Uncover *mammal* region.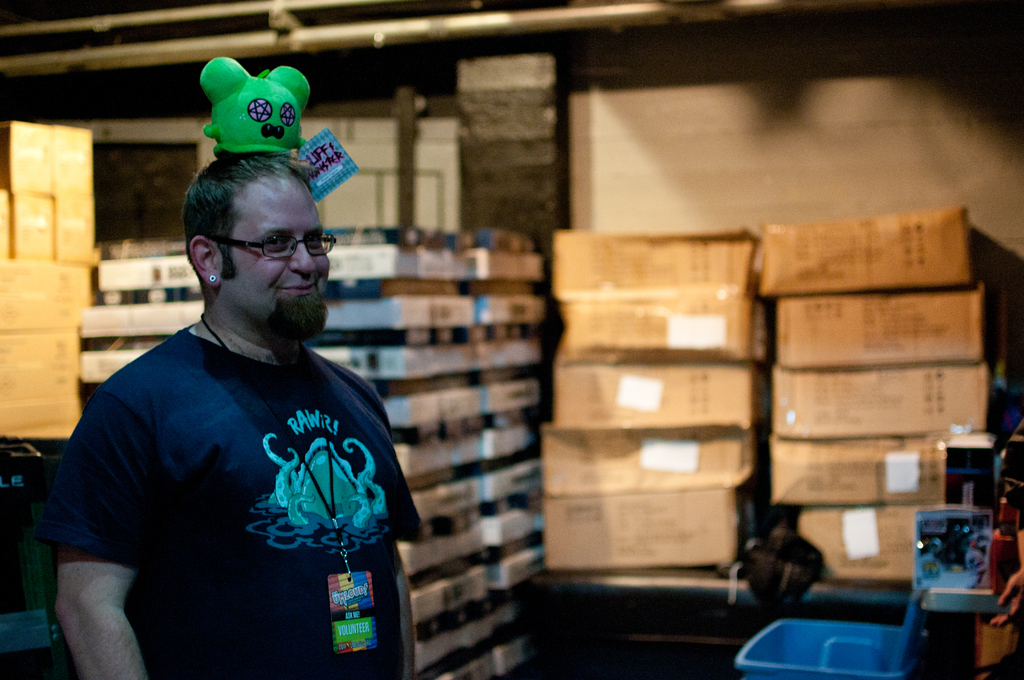
Uncovered: Rect(4, 229, 422, 670).
